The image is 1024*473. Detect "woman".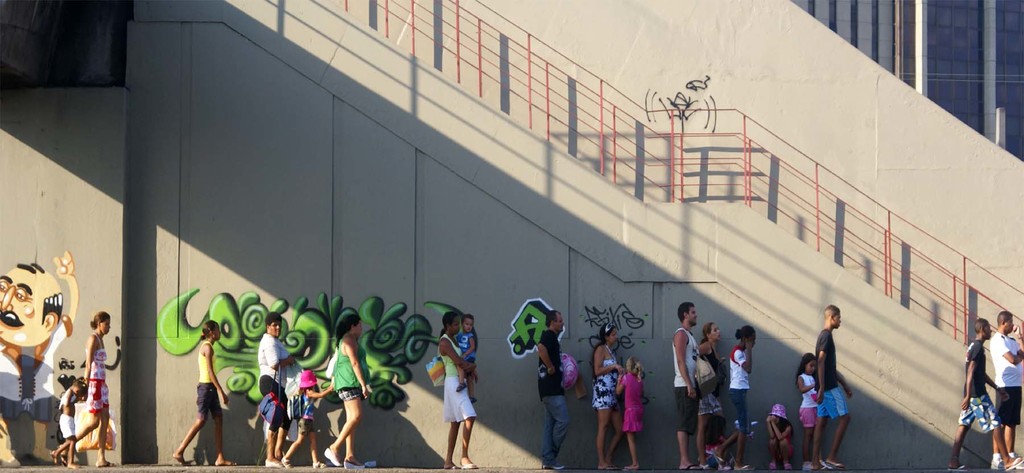
Detection: crop(38, 311, 145, 472).
